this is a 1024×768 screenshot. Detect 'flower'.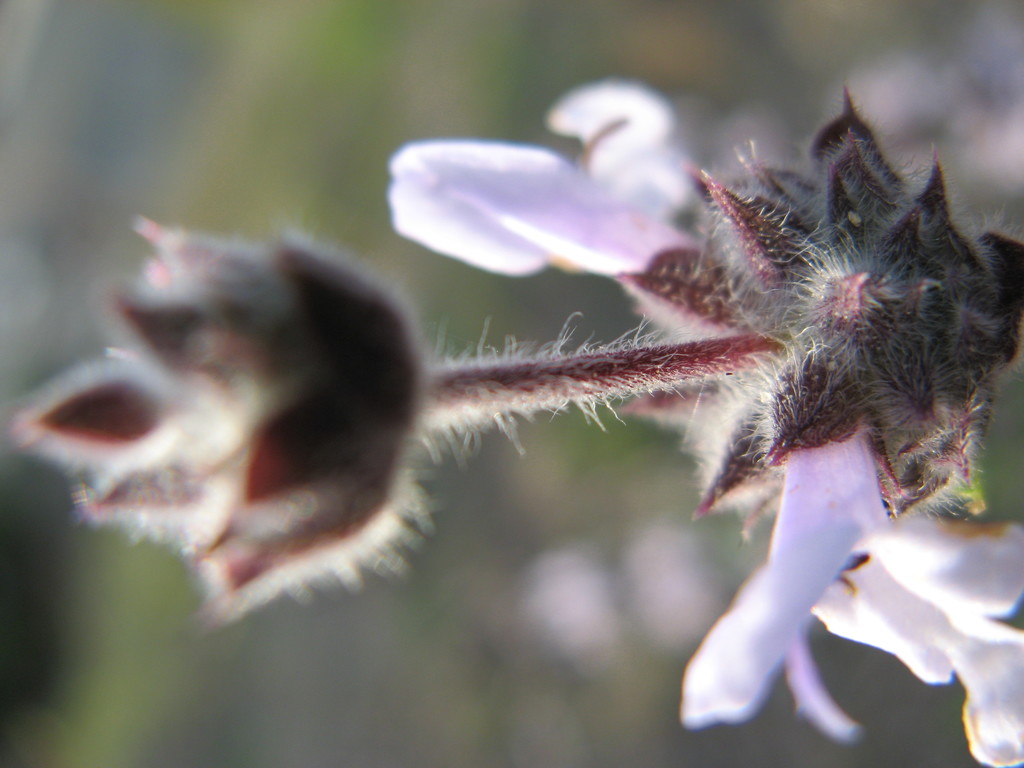
678/422/1023/767.
